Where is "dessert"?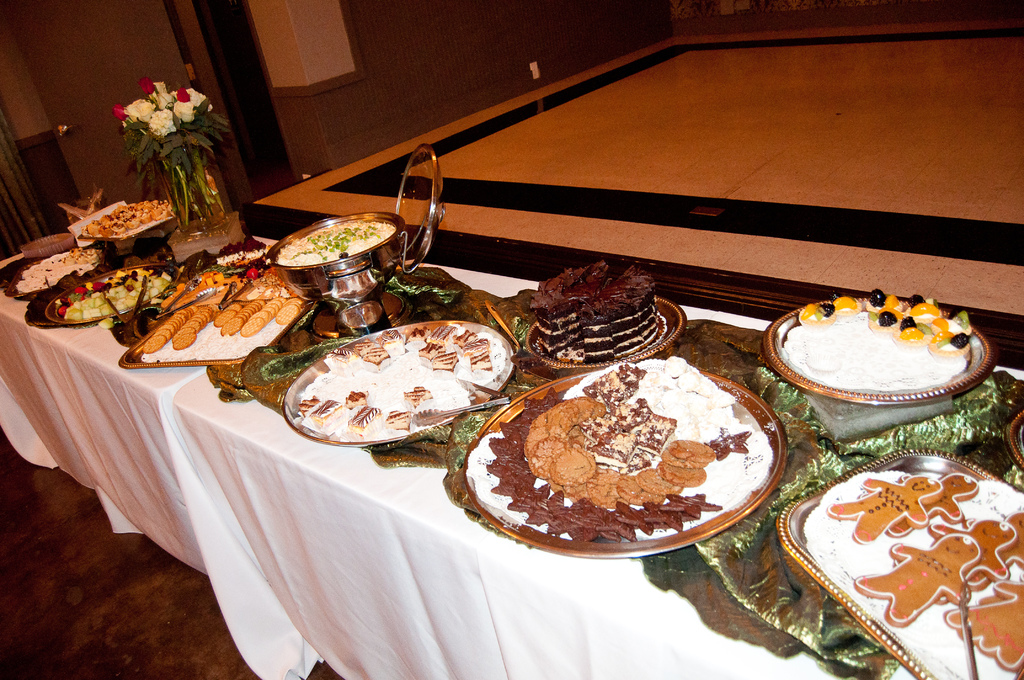
locate(527, 261, 667, 358).
